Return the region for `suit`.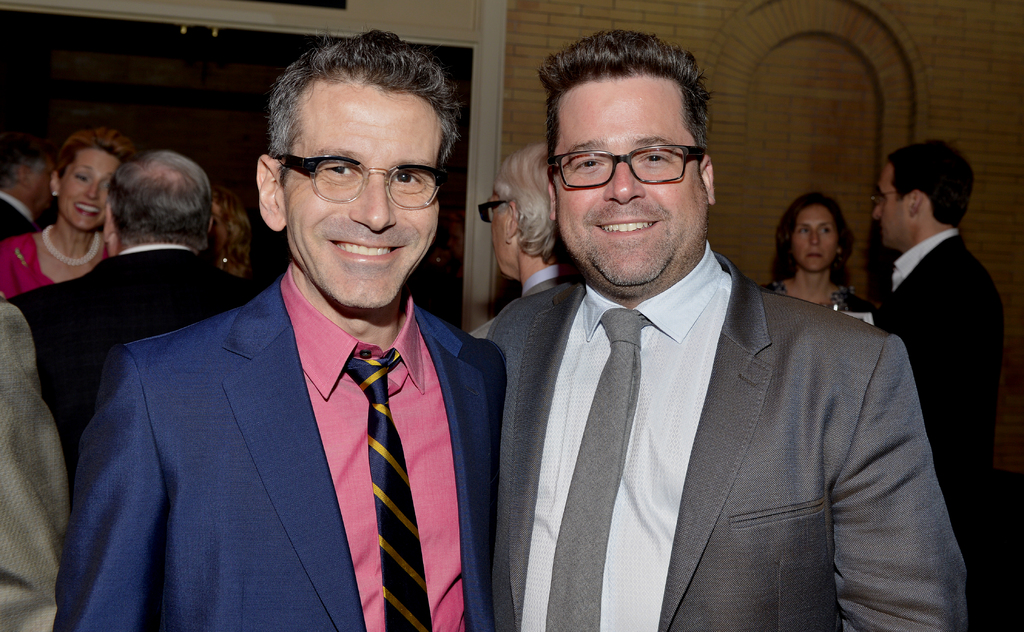
<box>0,302,70,631</box>.
